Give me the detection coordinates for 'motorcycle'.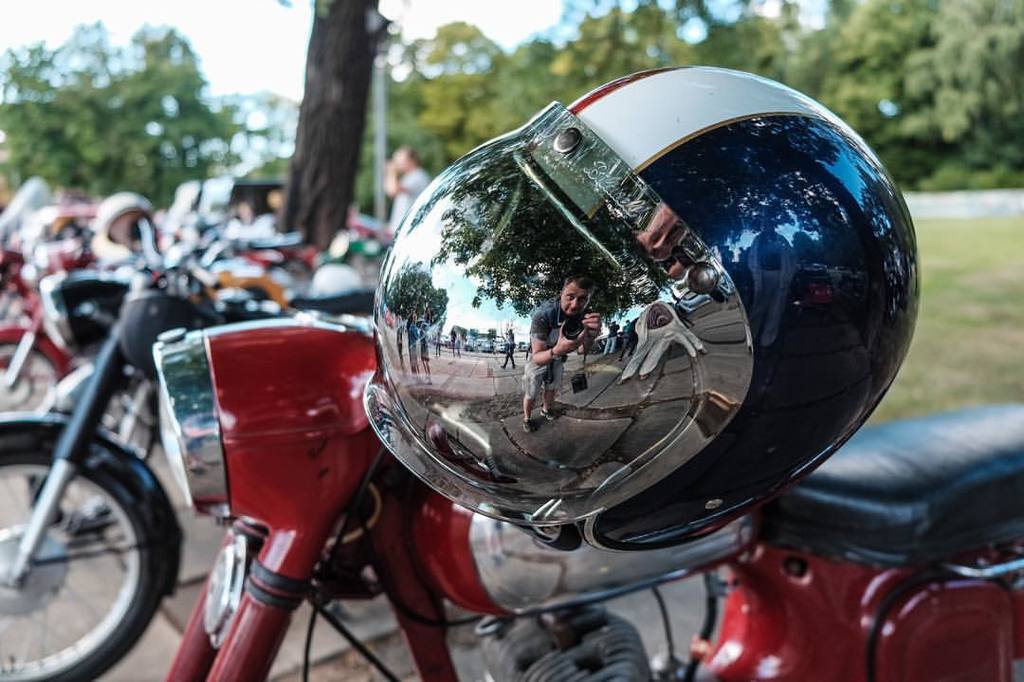
BBox(0, 226, 75, 413).
